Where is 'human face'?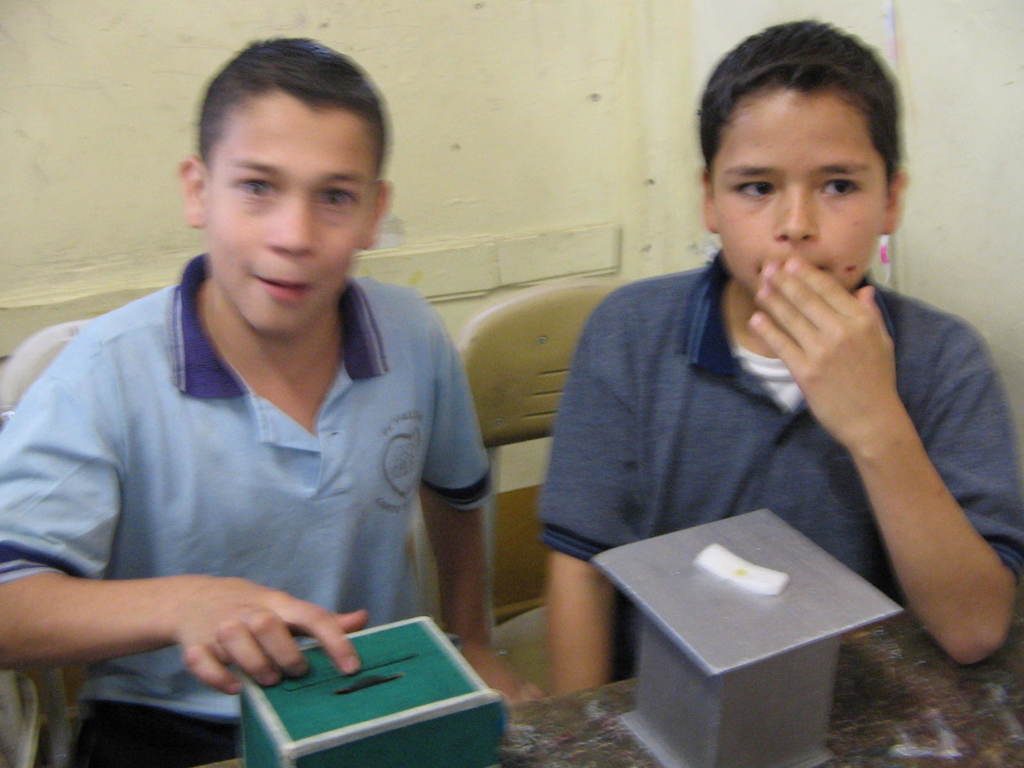
207, 95, 375, 335.
